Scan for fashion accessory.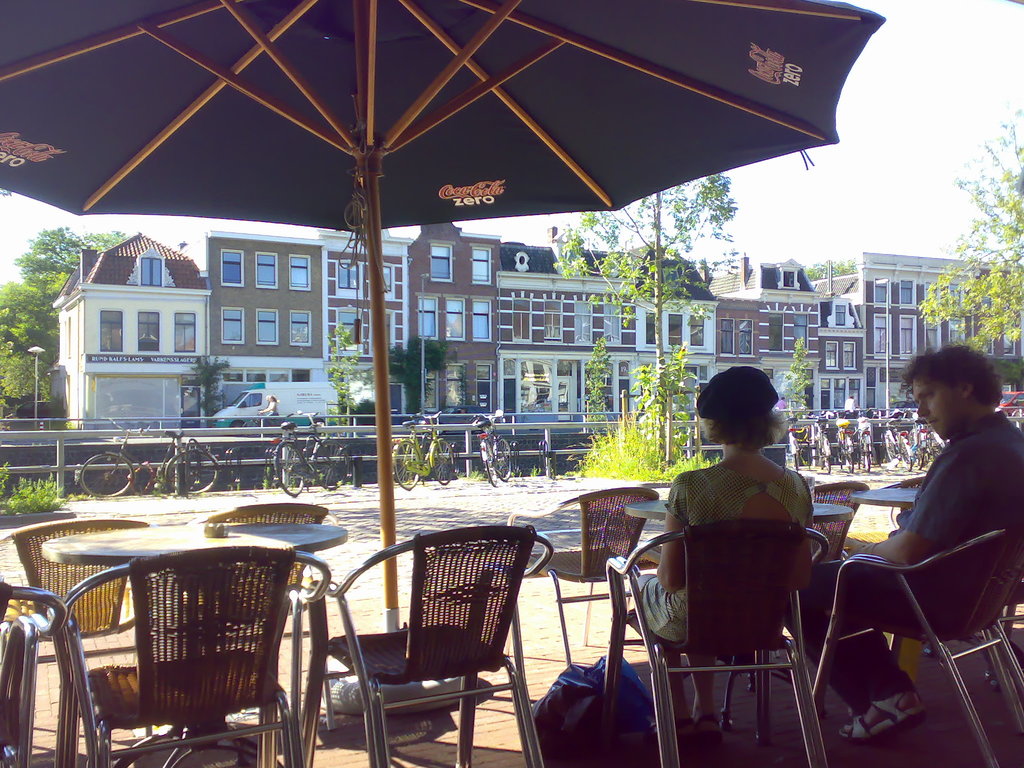
Scan result: bbox=(840, 691, 919, 746).
